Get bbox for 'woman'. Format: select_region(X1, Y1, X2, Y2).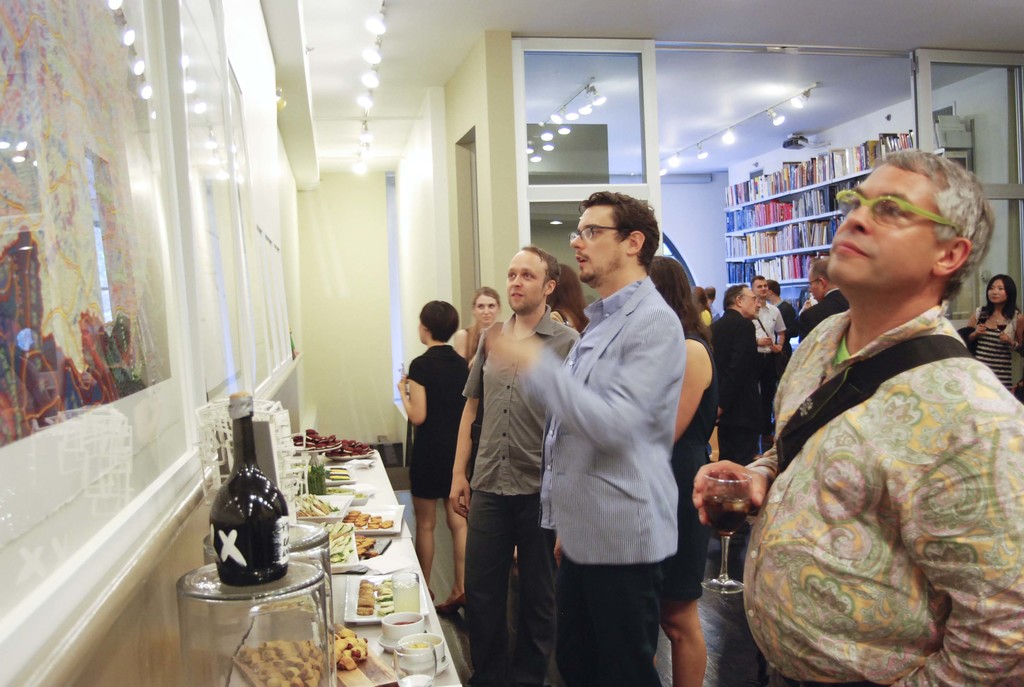
select_region(526, 184, 714, 686).
